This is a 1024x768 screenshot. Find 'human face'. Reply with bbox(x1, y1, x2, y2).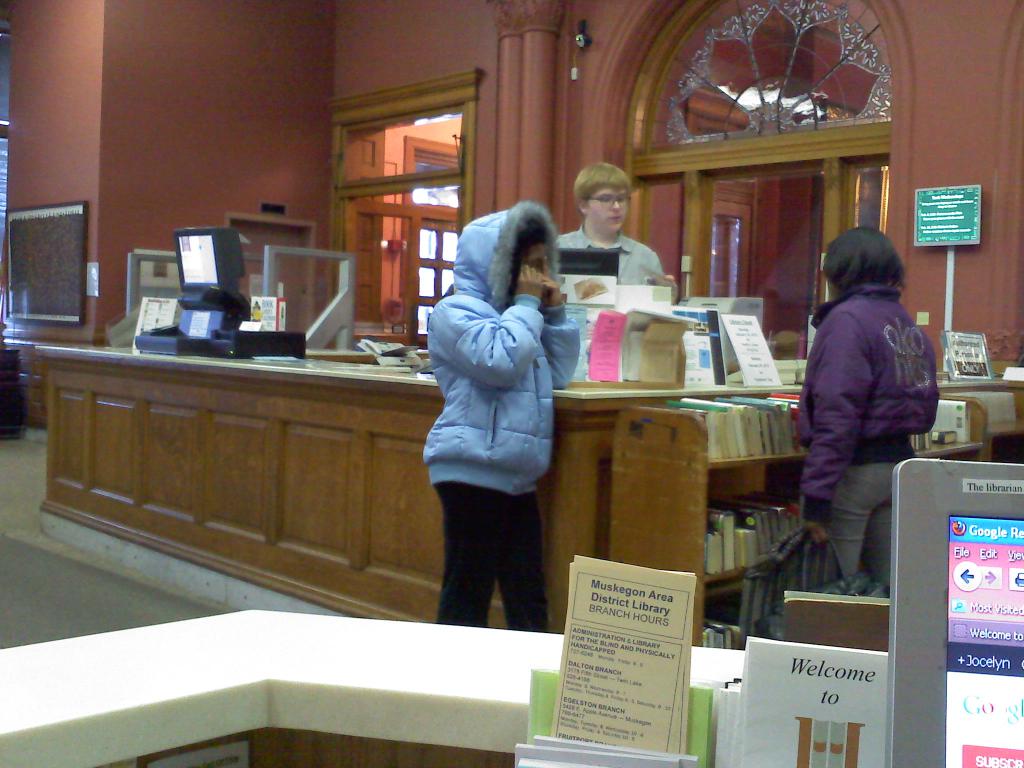
bbox(585, 184, 629, 232).
